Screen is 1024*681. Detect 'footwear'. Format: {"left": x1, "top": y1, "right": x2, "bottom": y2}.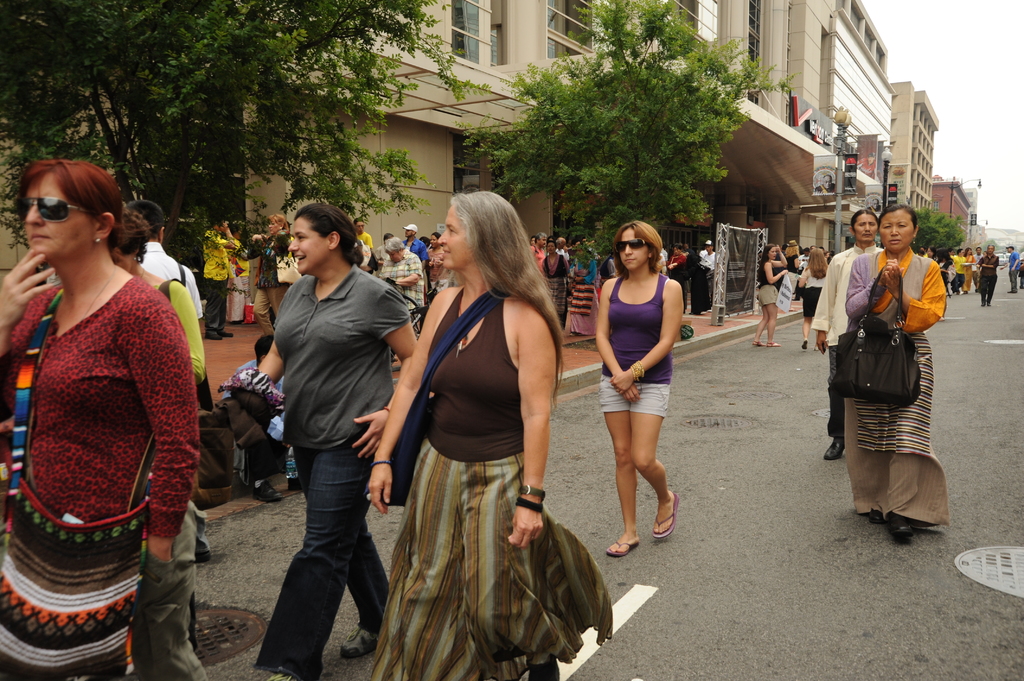
{"left": 800, "top": 339, "right": 808, "bottom": 346}.
